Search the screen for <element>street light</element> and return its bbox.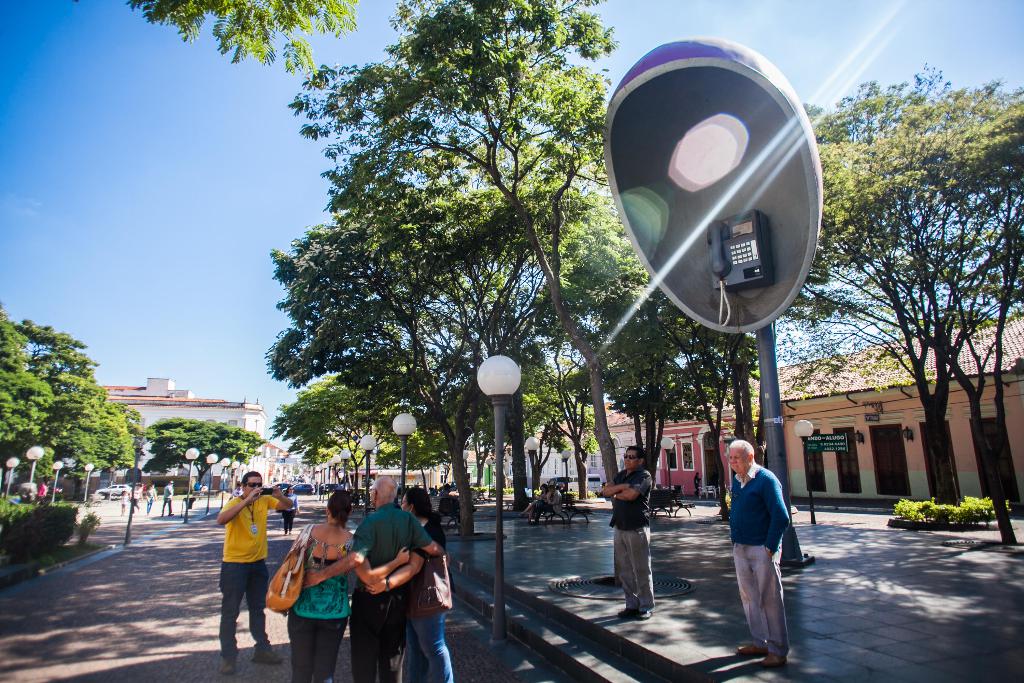
Found: x1=219, y1=458, x2=230, y2=513.
